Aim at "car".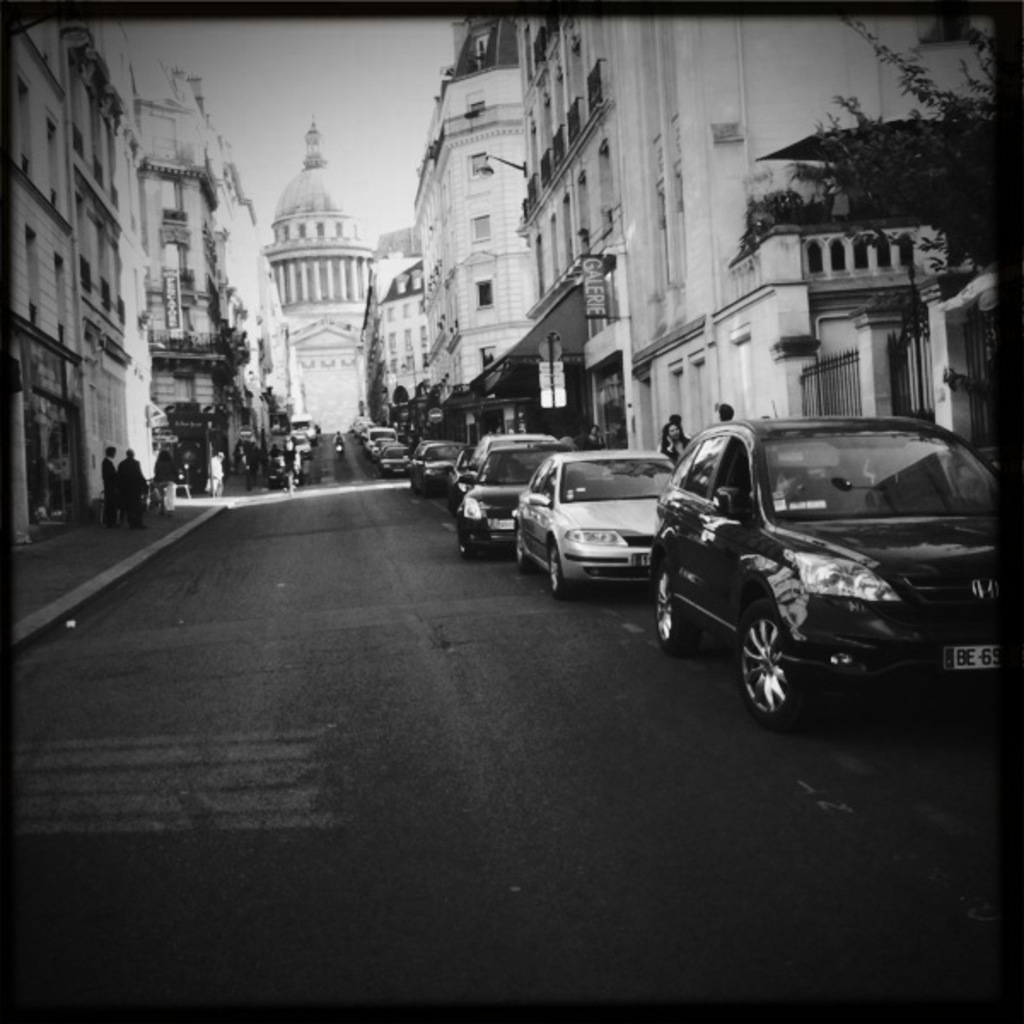
Aimed at (x1=287, y1=439, x2=314, y2=456).
